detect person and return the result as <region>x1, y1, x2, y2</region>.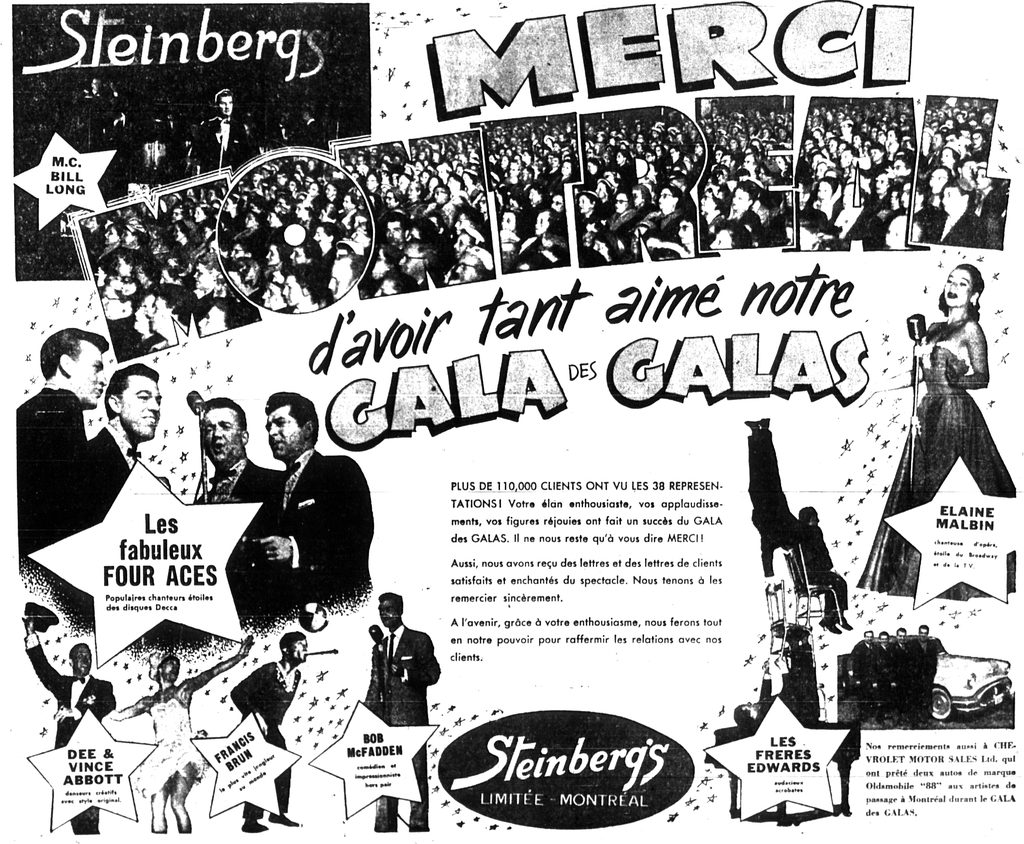
<region>103, 631, 258, 830</region>.
